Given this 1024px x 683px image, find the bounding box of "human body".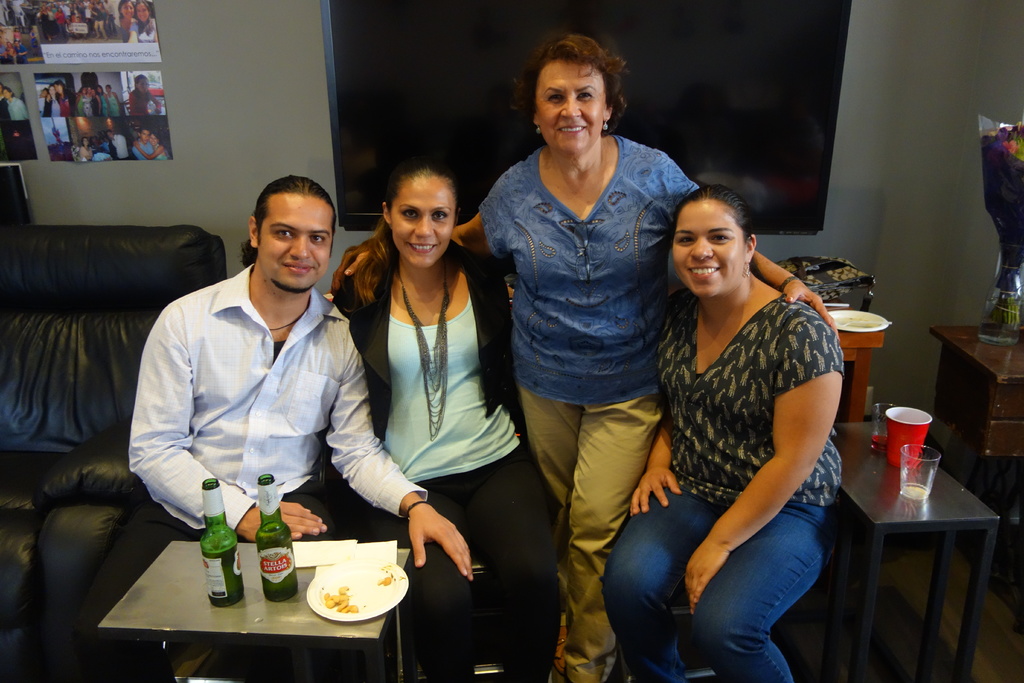
select_region(131, 128, 168, 157).
